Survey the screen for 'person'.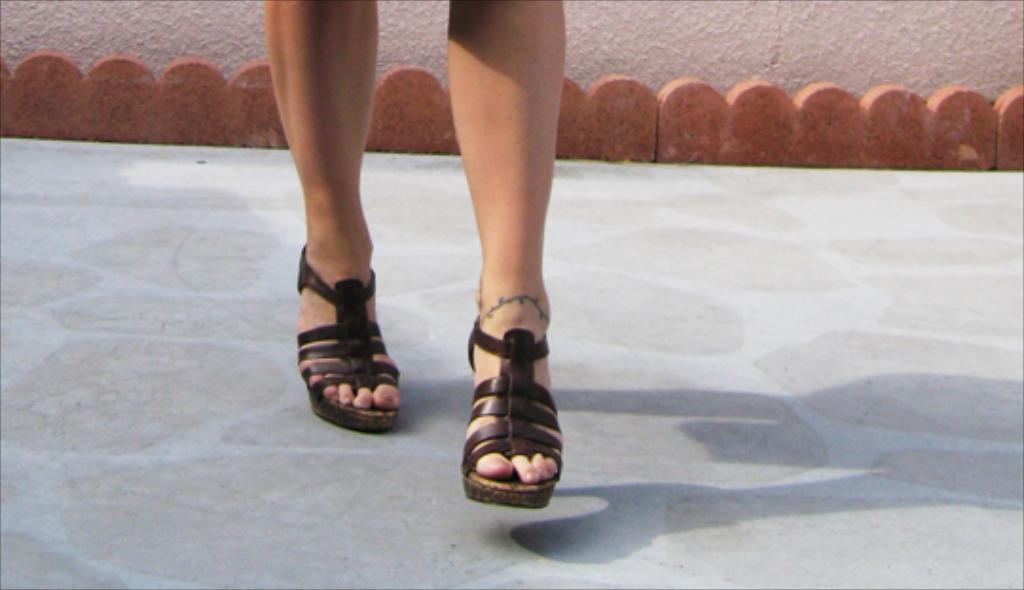
Survey found: 258 0 571 508.
